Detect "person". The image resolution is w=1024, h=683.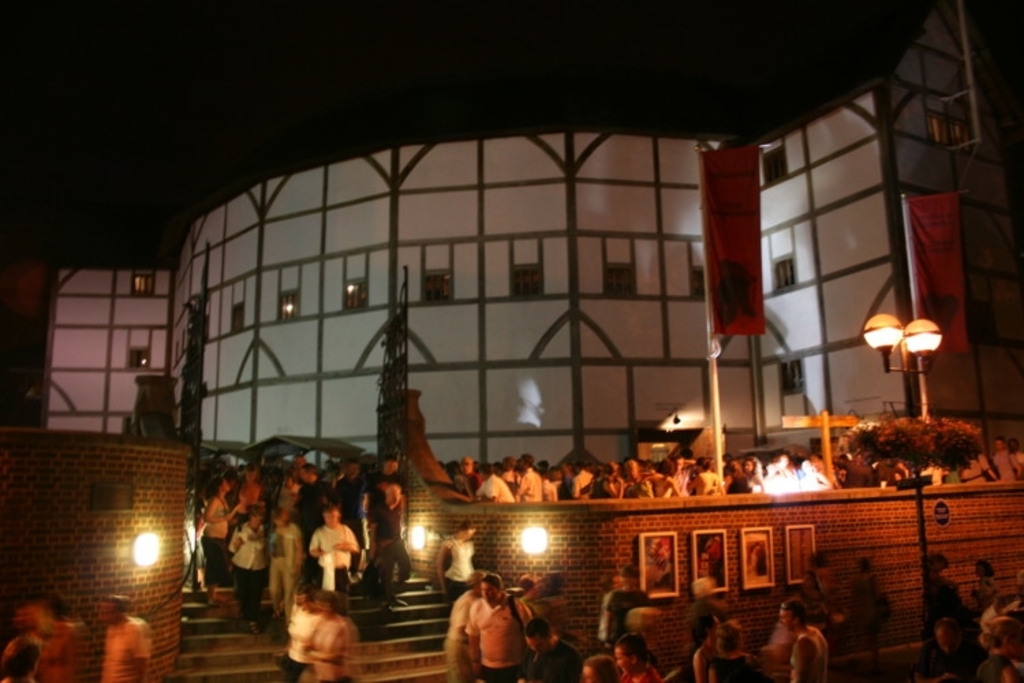
{"left": 445, "top": 449, "right": 483, "bottom": 503}.
